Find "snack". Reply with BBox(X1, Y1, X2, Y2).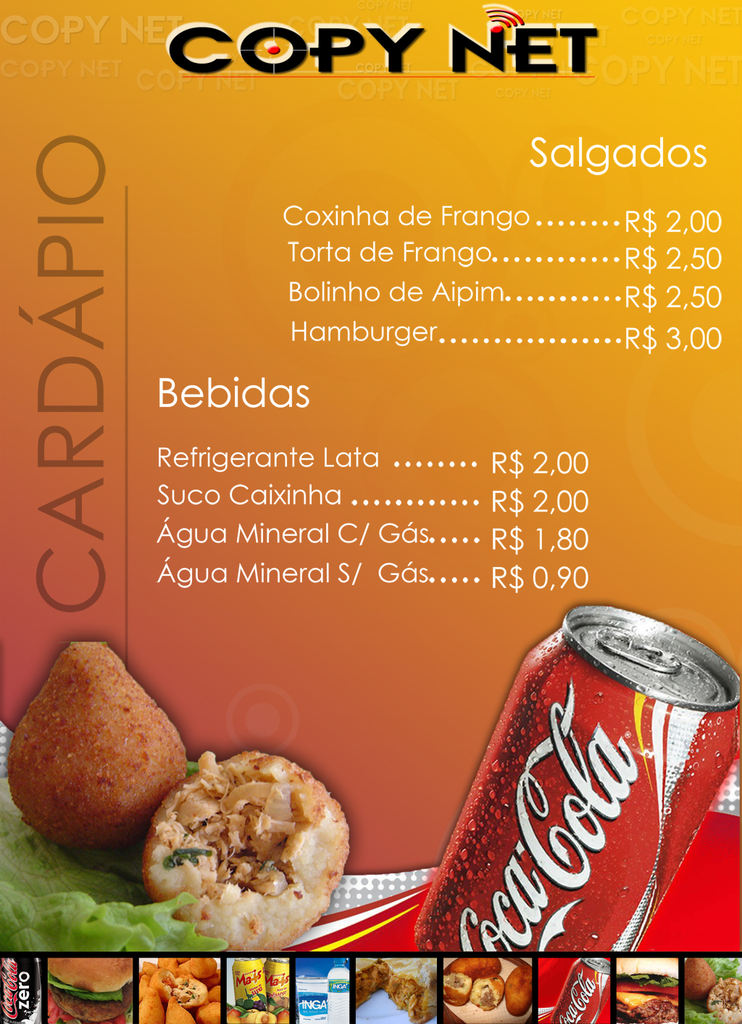
BBox(617, 955, 678, 1022).
